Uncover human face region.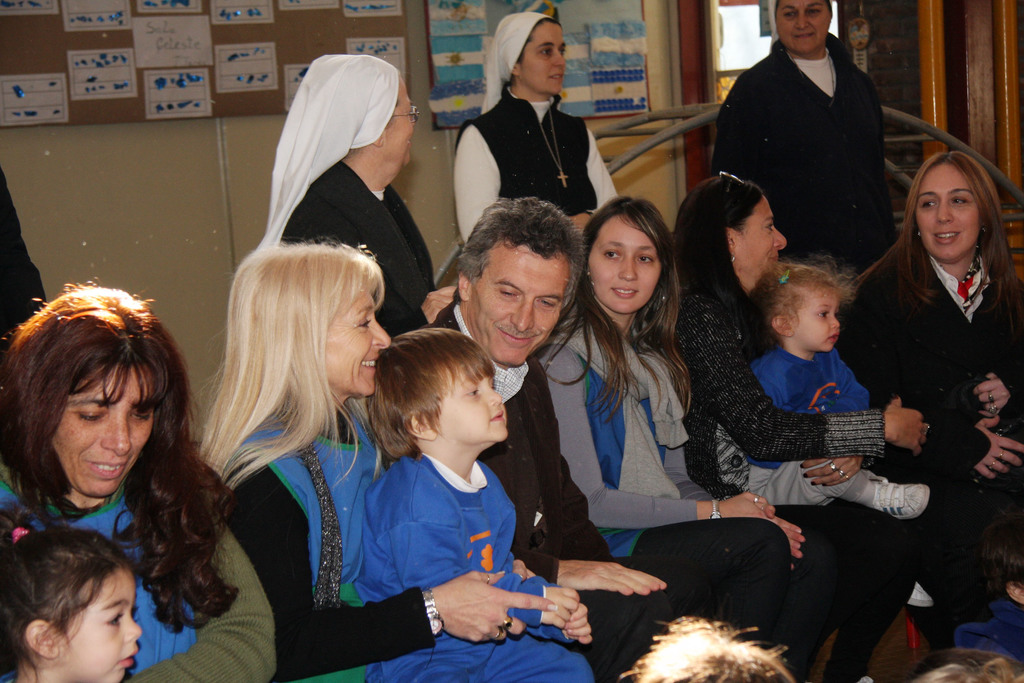
Uncovered: box=[588, 213, 661, 317].
